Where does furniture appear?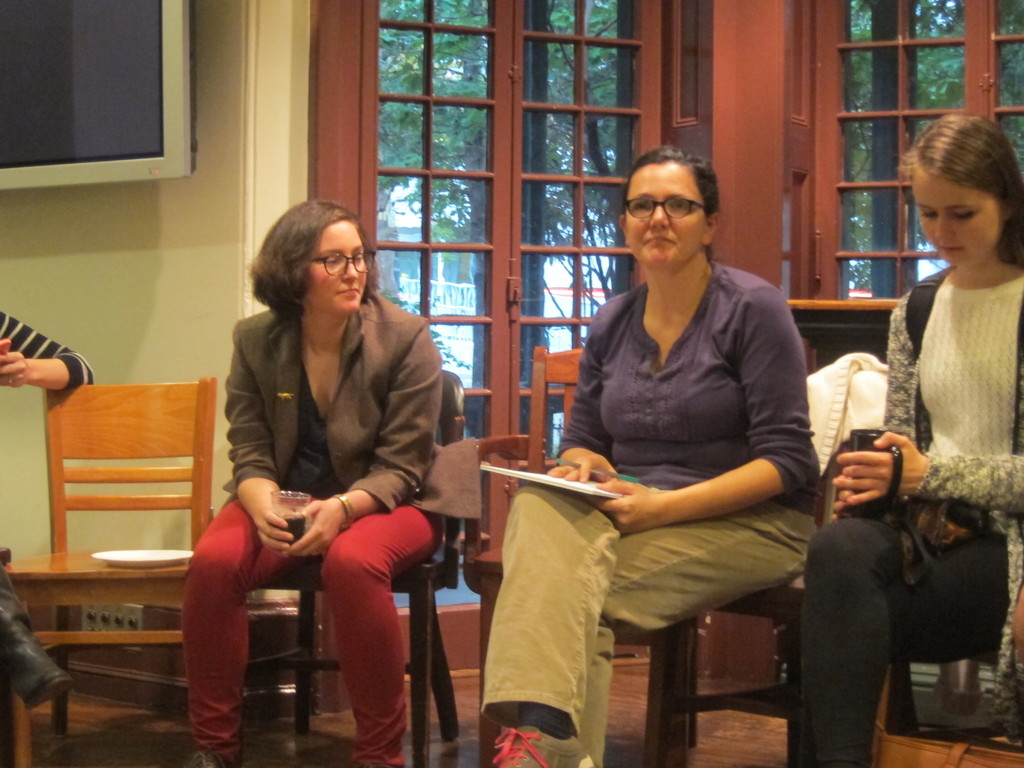
Appears at <region>659, 364, 884, 767</region>.
